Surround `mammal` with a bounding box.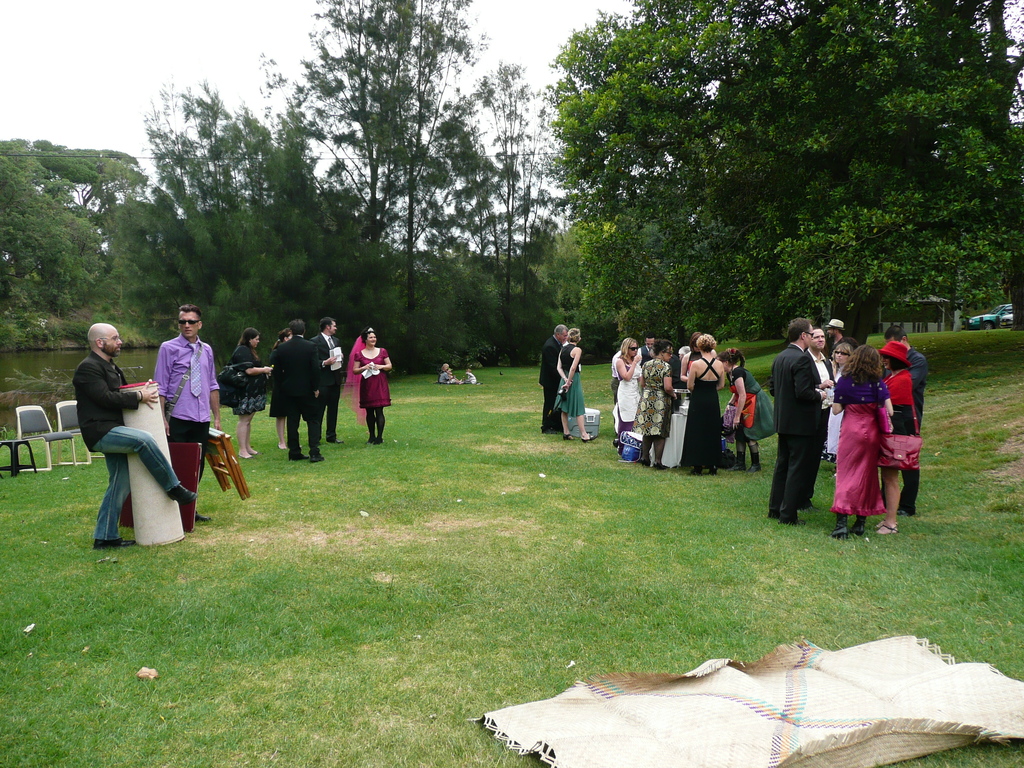
628 340 680 469.
